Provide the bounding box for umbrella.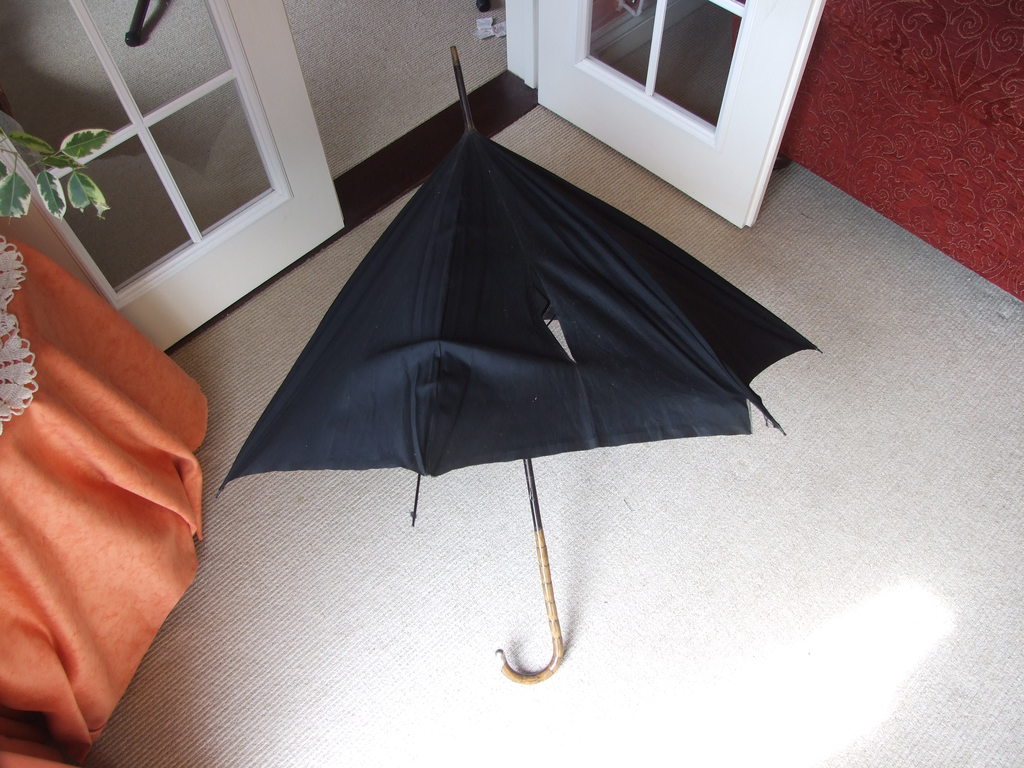
<bbox>214, 45, 822, 681</bbox>.
